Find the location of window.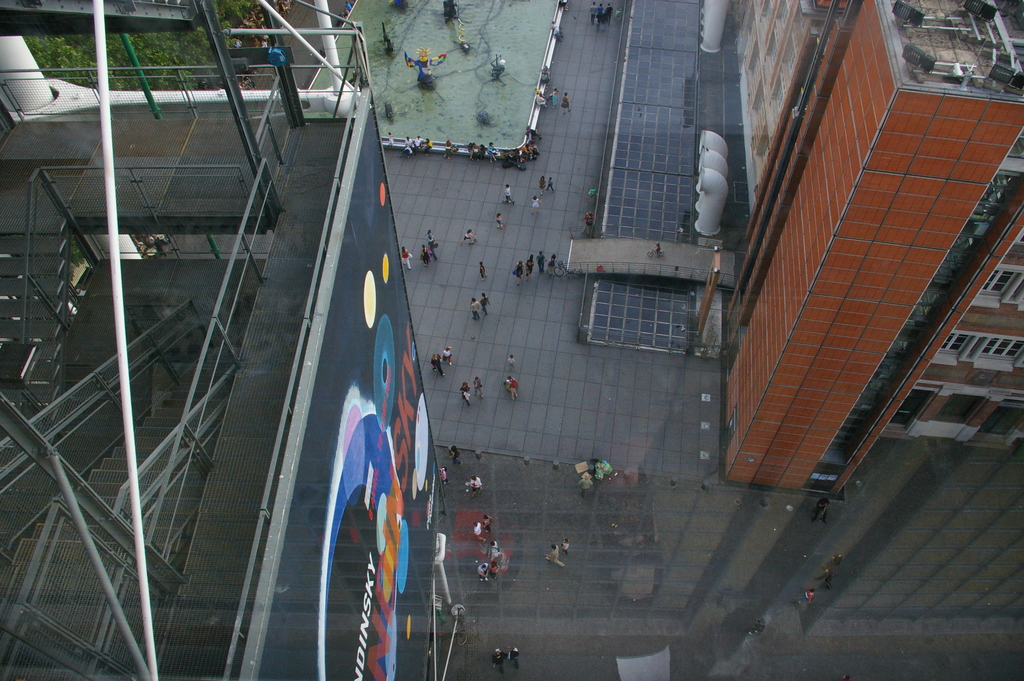
Location: <box>943,332,1023,361</box>.
